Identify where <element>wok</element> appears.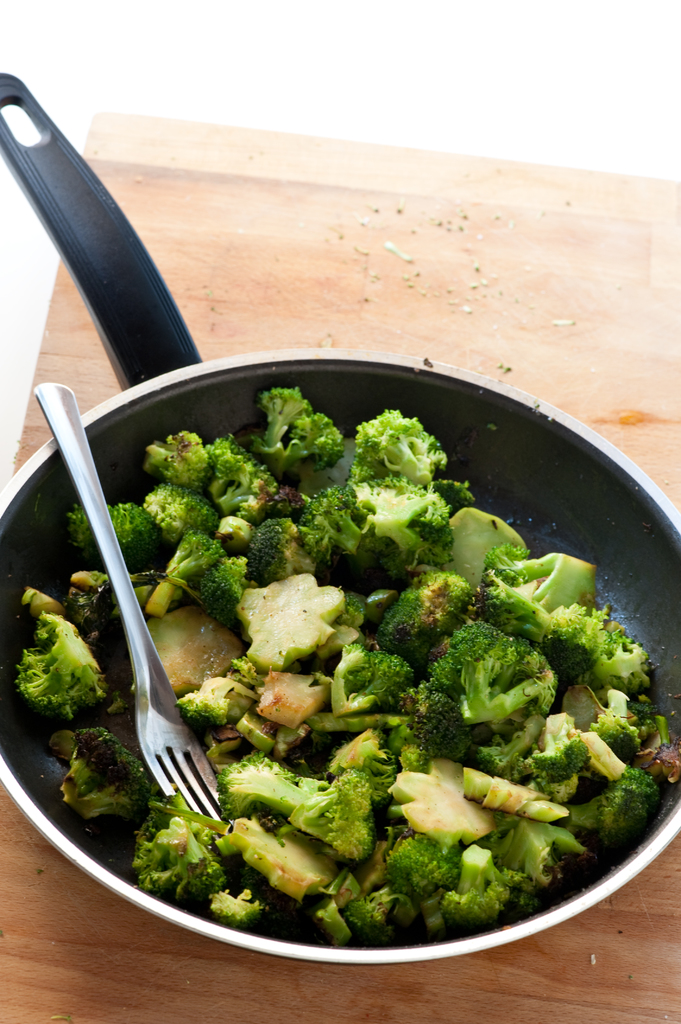
Appears at 0:67:680:970.
